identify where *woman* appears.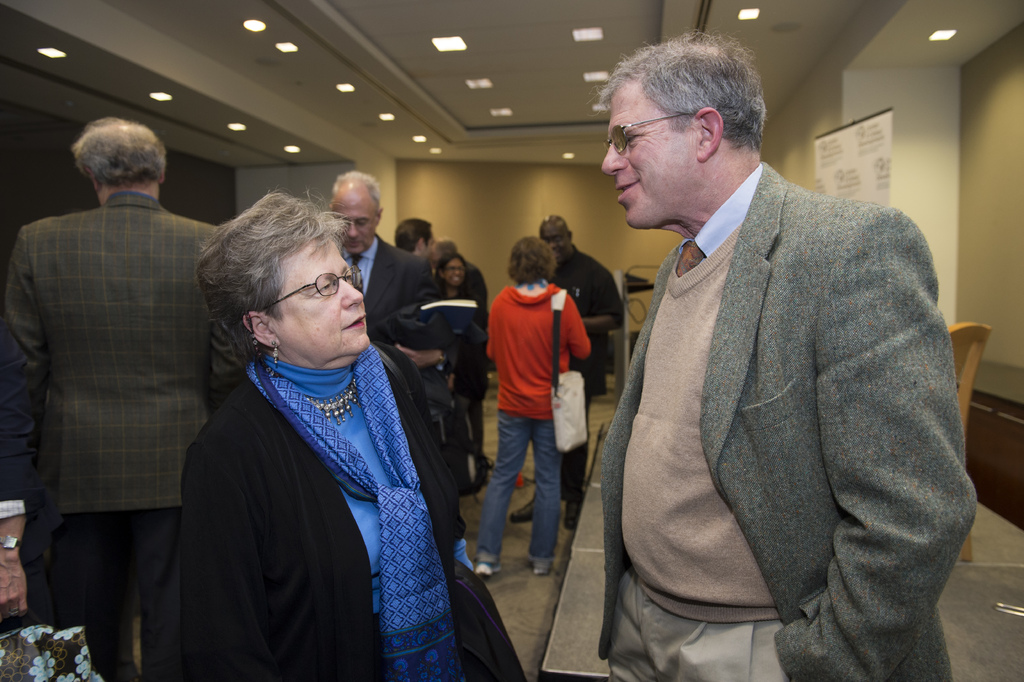
Appears at pyautogui.locateOnScreen(437, 255, 485, 497).
